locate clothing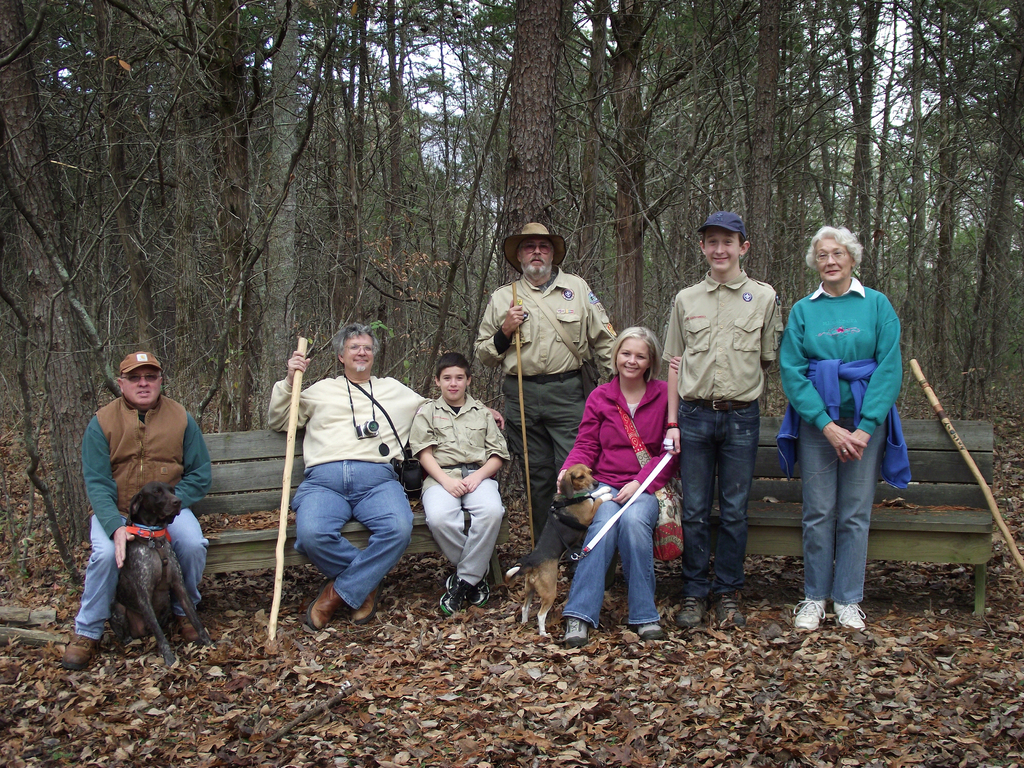
(left=265, top=367, right=447, bottom=605)
